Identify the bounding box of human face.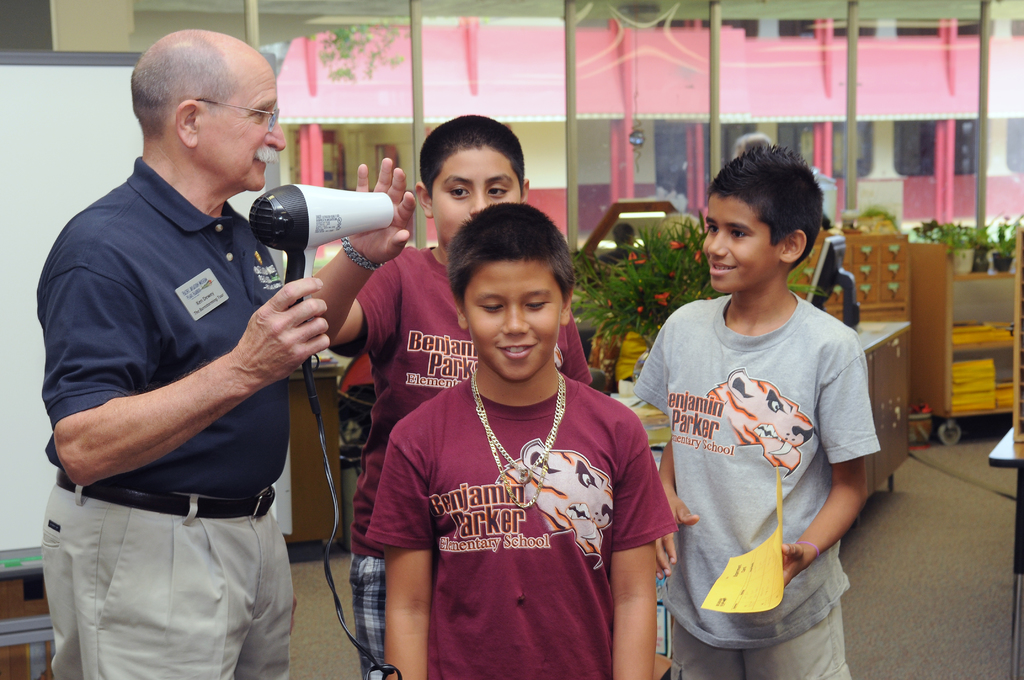
box(465, 256, 561, 382).
